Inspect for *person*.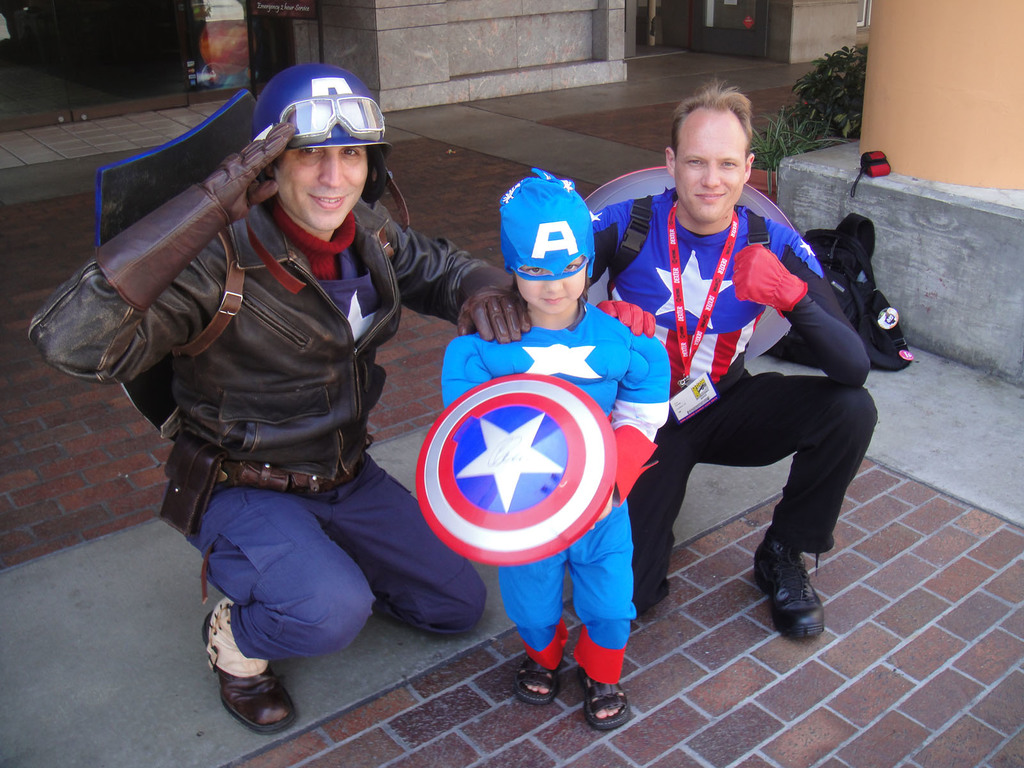
Inspection: 442, 167, 675, 730.
